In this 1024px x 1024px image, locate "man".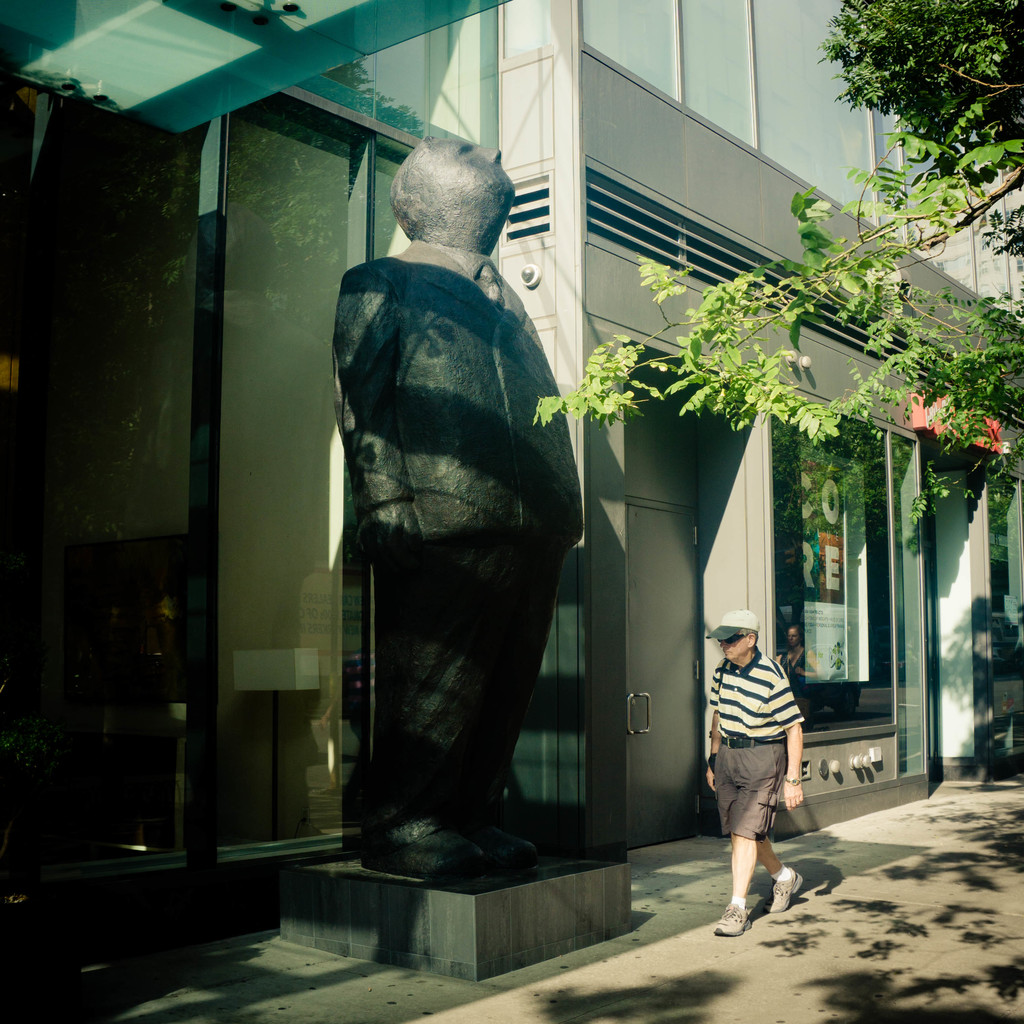
Bounding box: BBox(700, 615, 827, 922).
